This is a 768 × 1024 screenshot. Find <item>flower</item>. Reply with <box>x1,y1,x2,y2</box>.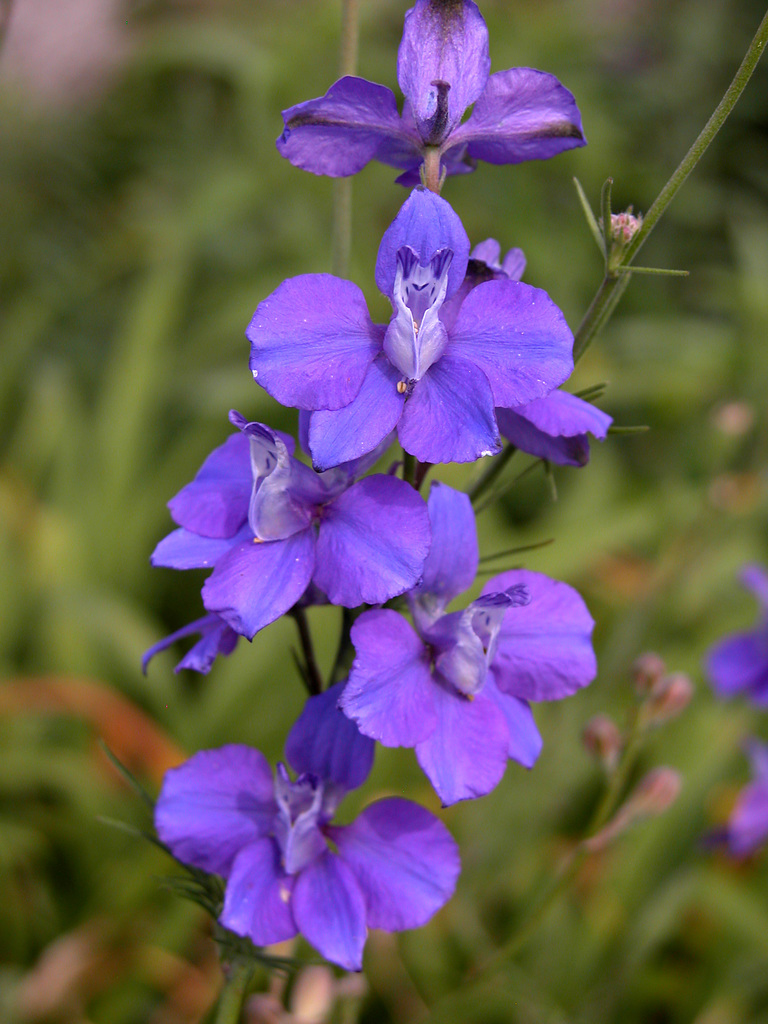
<box>148,414,417,666</box>.
